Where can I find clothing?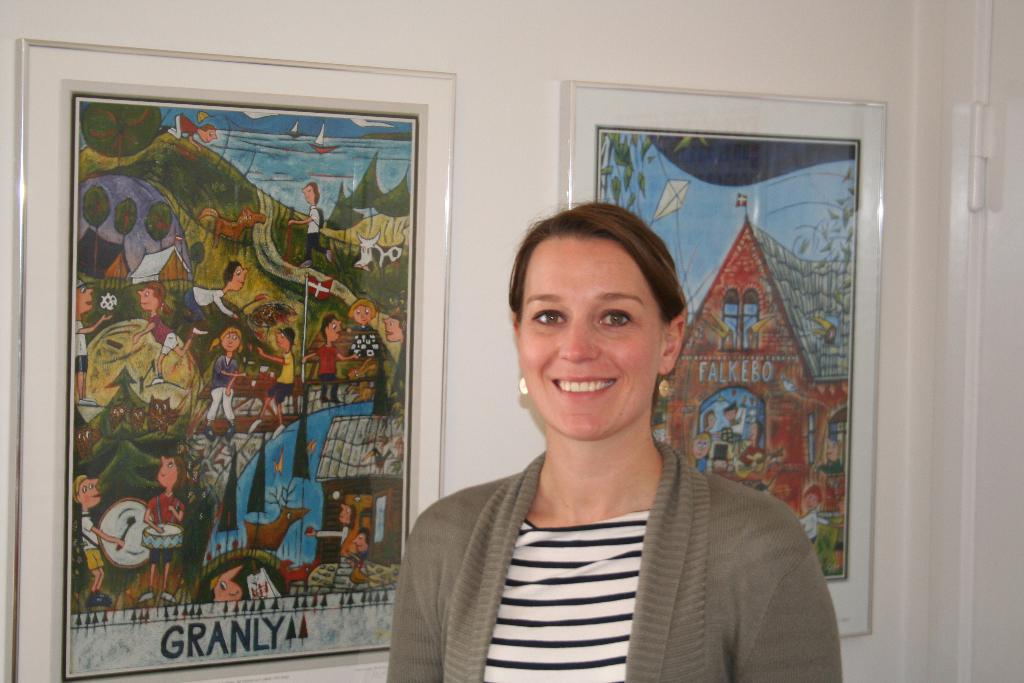
You can find it at <bbox>179, 283, 233, 325</bbox>.
